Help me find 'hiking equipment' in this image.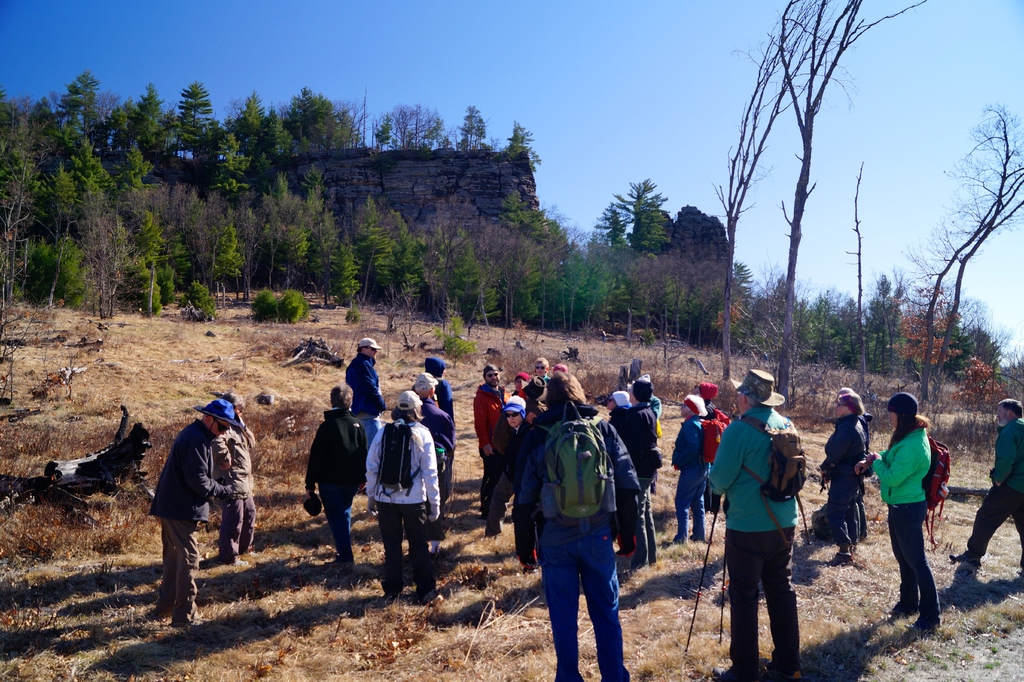
Found it: Rect(369, 419, 413, 504).
